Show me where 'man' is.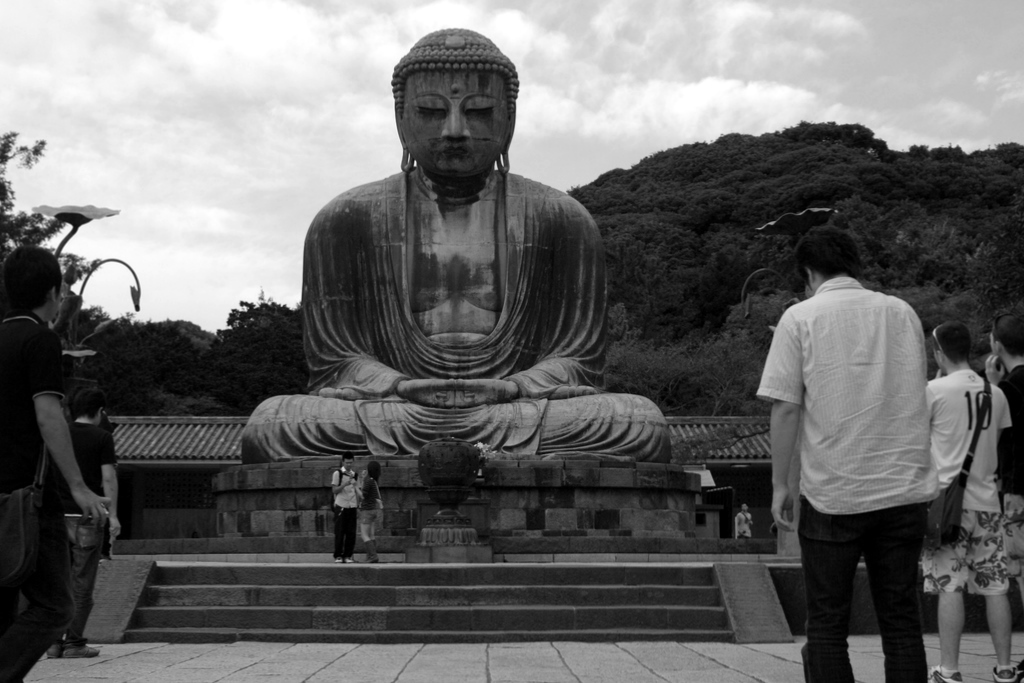
'man' is at region(924, 322, 1013, 682).
